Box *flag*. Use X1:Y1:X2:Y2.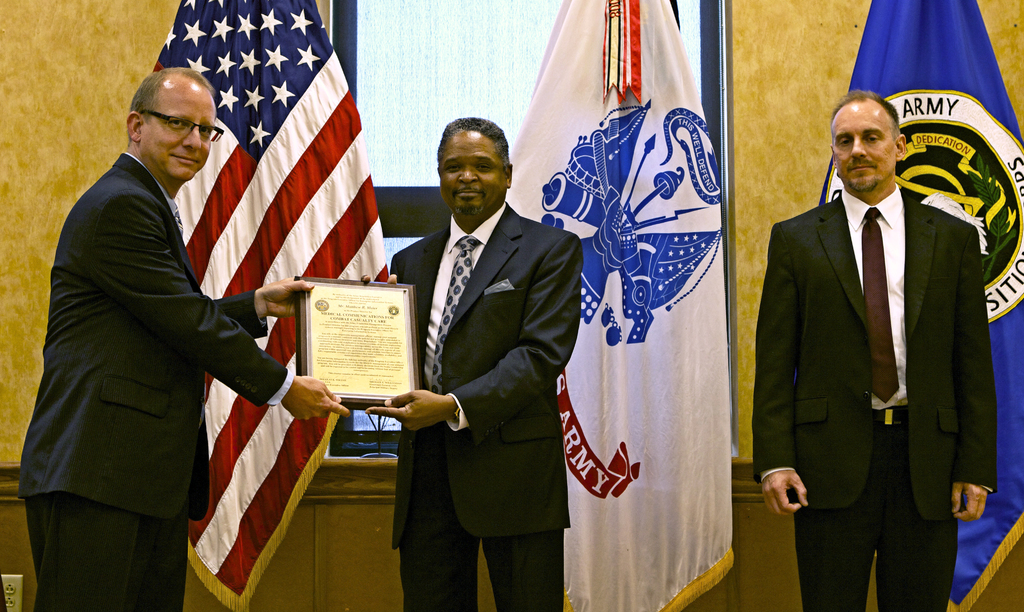
166:58:361:463.
